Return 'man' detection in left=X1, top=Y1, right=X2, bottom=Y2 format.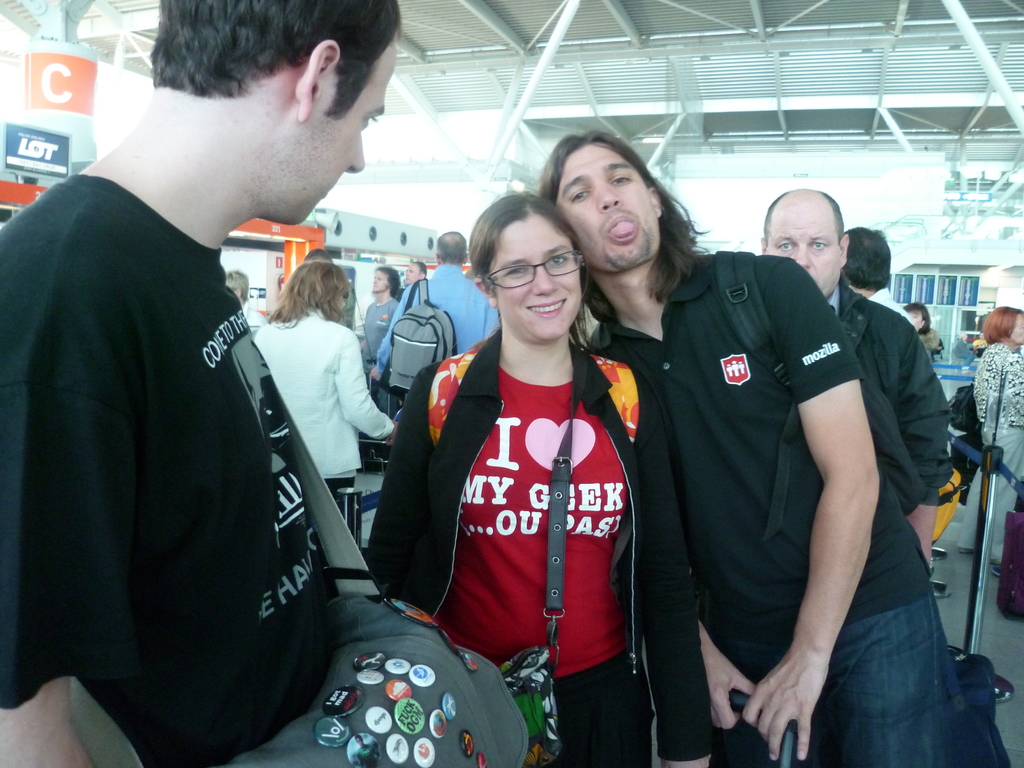
left=840, top=228, right=915, bottom=324.
